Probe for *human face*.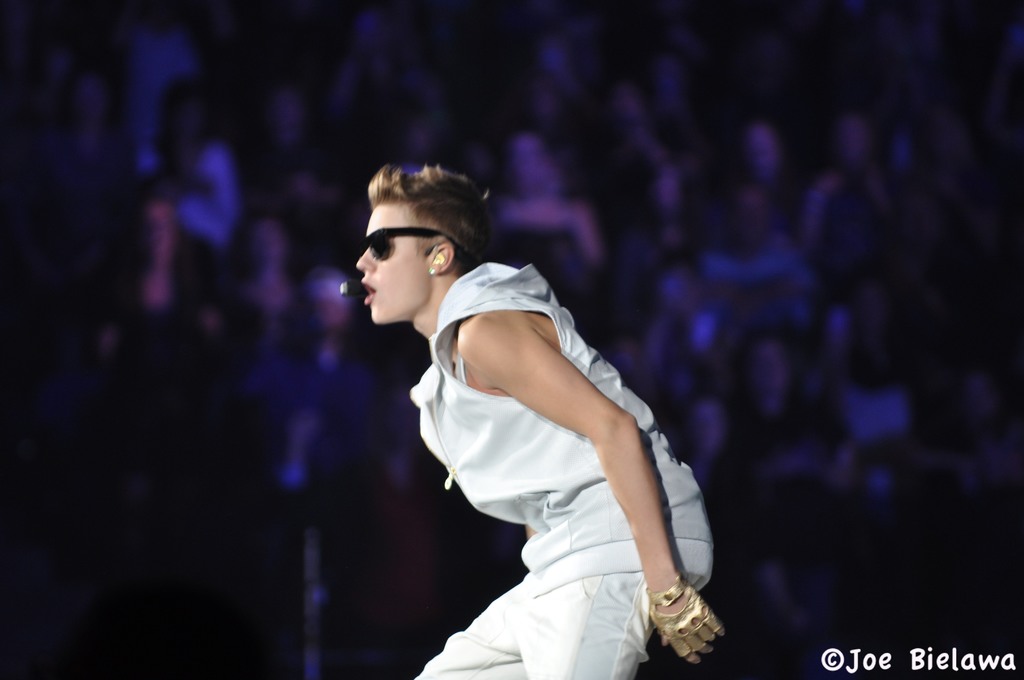
Probe result: 139 204 183 260.
